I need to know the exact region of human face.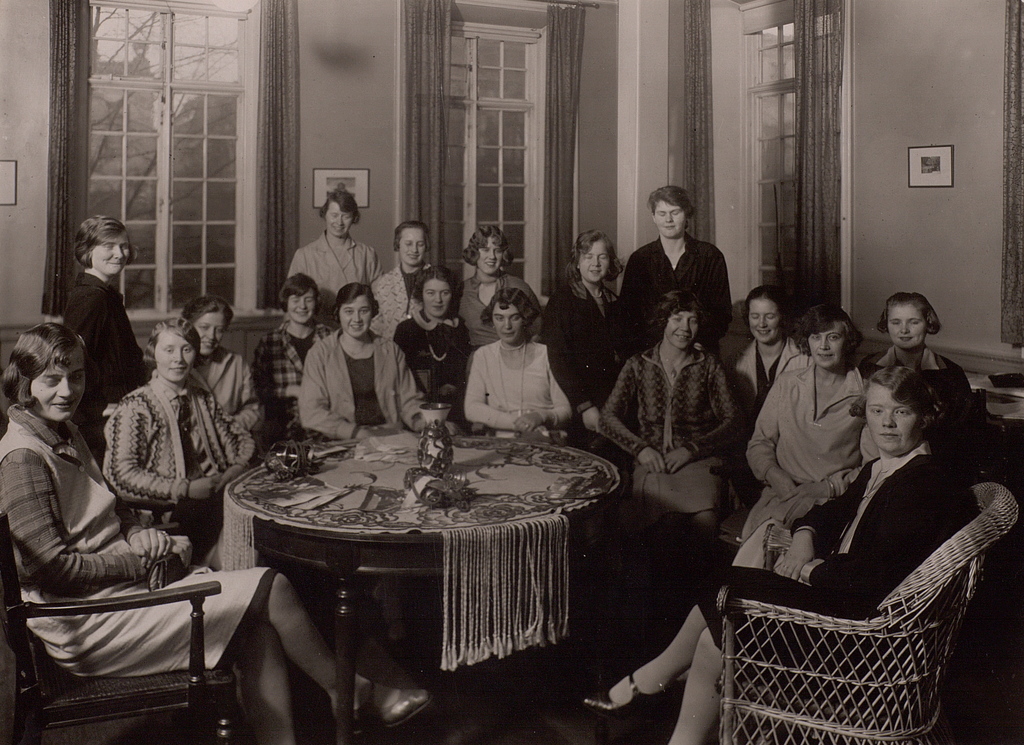
Region: detection(154, 331, 194, 382).
